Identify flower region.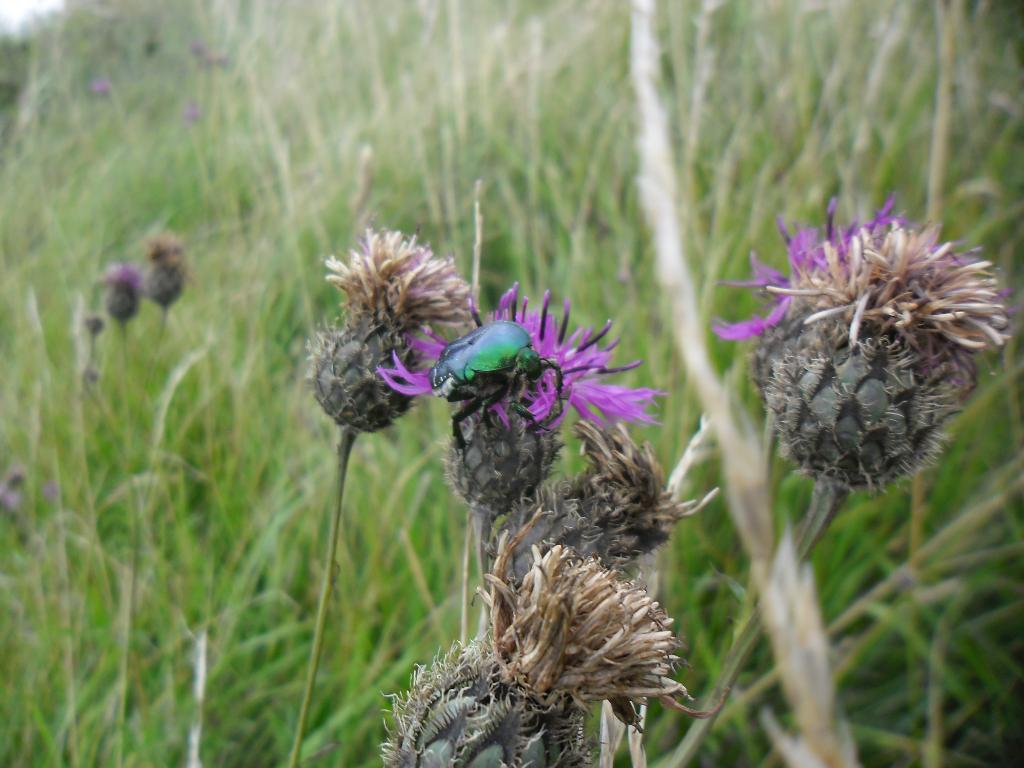
Region: <bbox>469, 509, 728, 728</bbox>.
